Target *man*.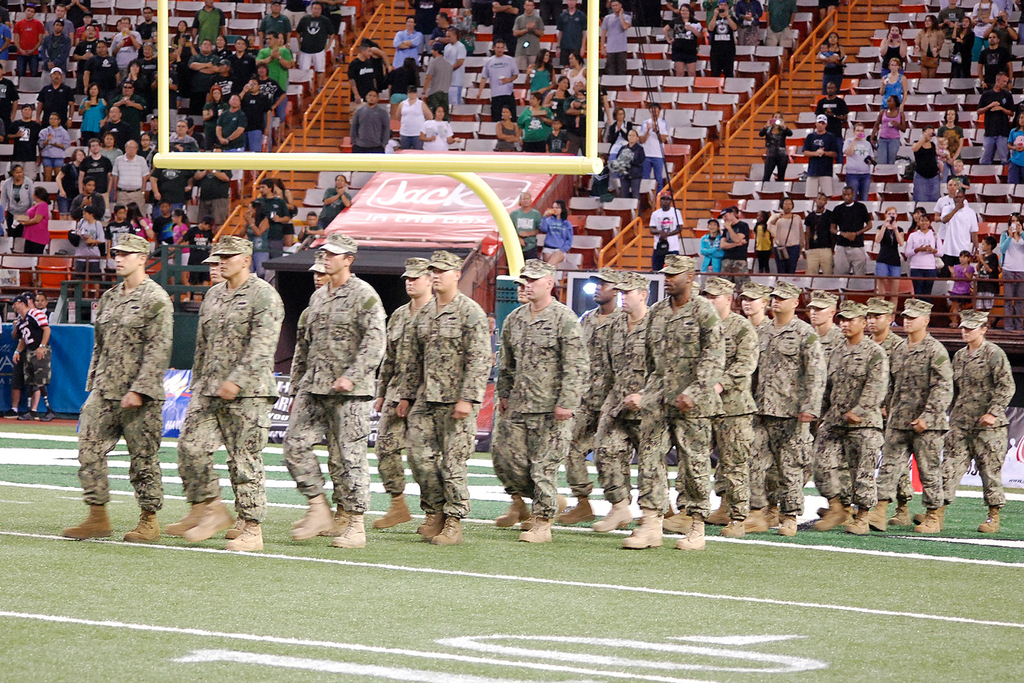
Target region: locate(225, 37, 255, 94).
